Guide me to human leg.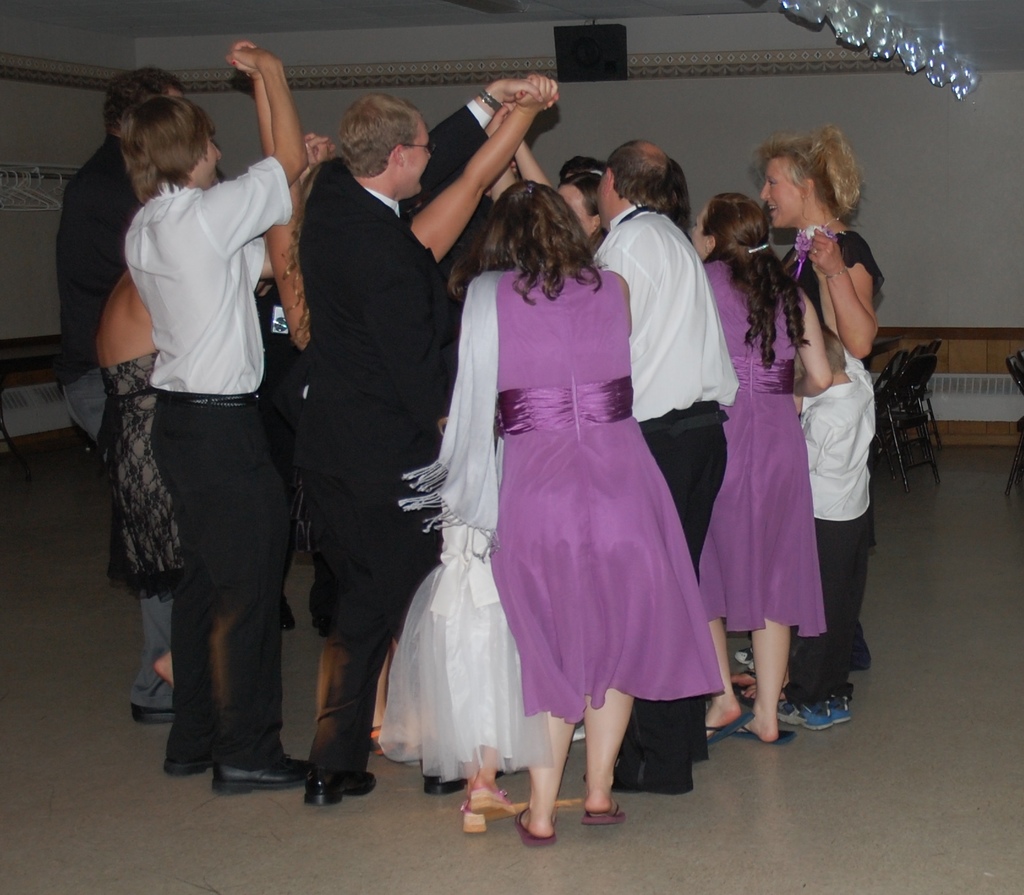
Guidance: [191,501,321,795].
